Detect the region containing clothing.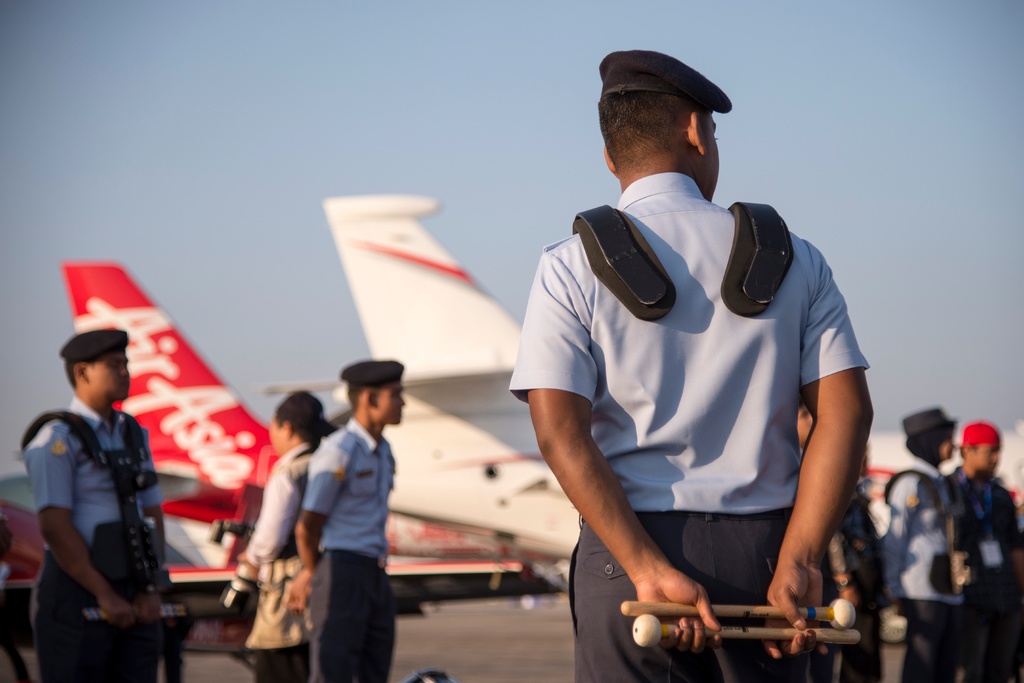
bbox=[19, 391, 166, 682].
